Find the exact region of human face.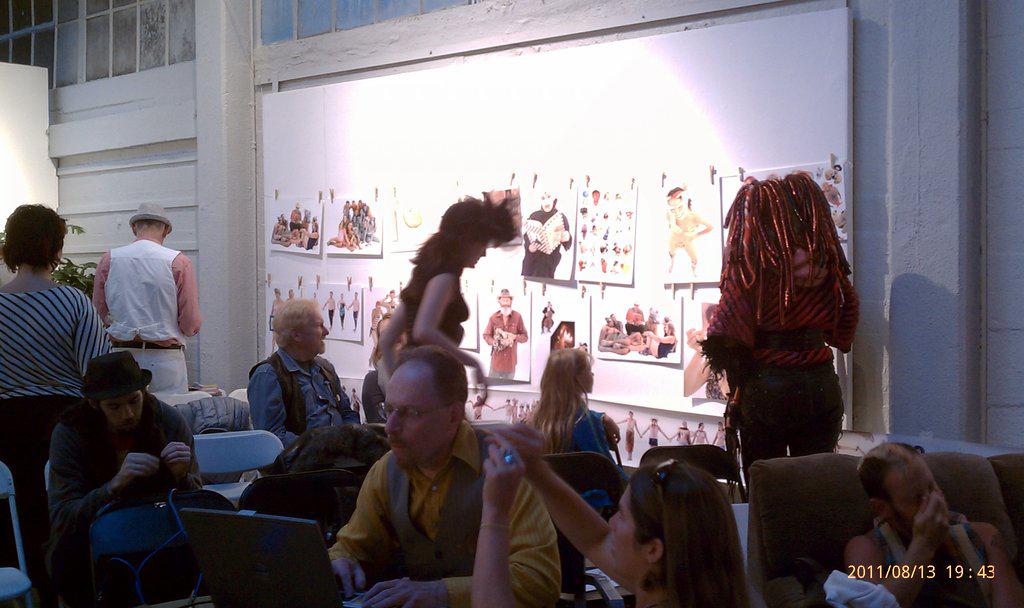
Exact region: <bbox>499, 304, 506, 305</bbox>.
